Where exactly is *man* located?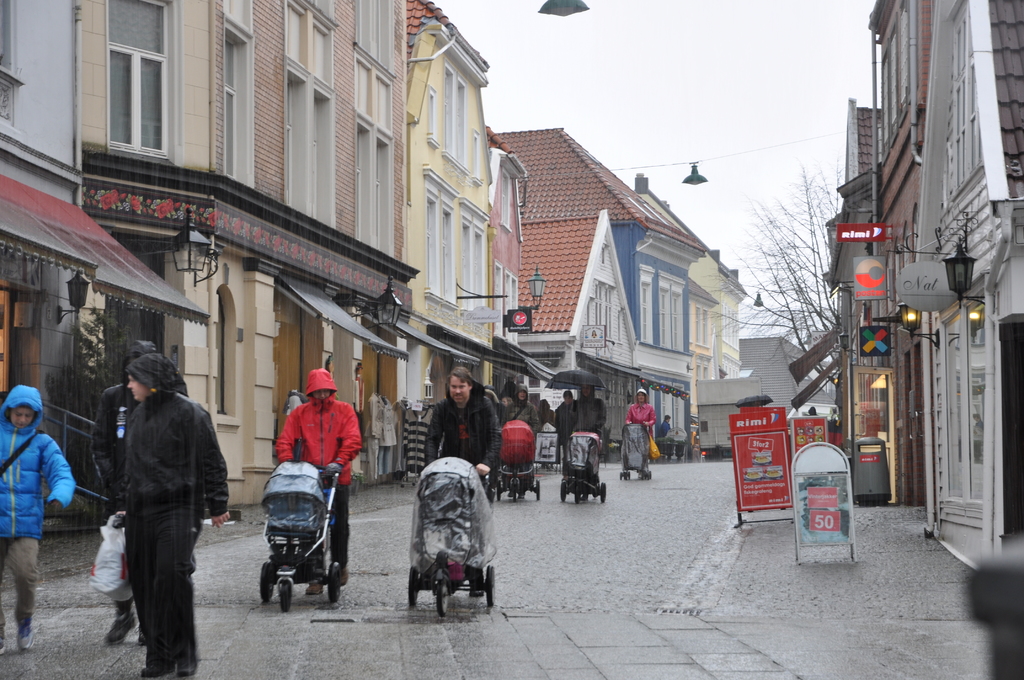
Its bounding box is {"left": 262, "top": 387, "right": 362, "bottom": 567}.
